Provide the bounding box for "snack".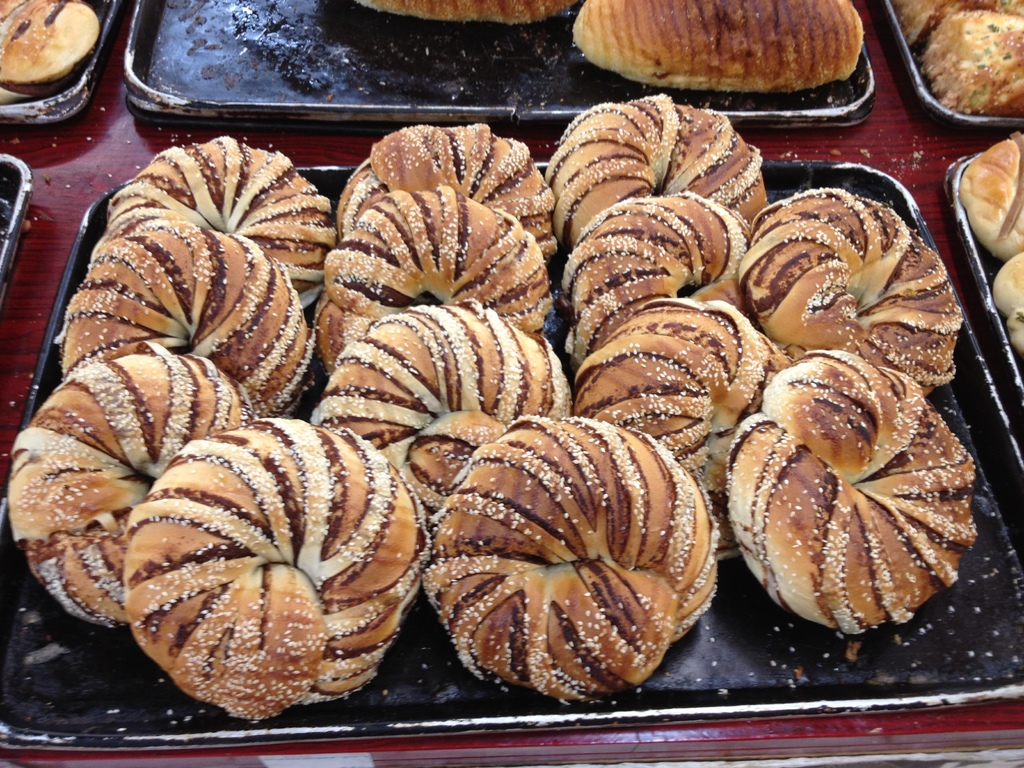
(left=727, top=351, right=977, bottom=641).
